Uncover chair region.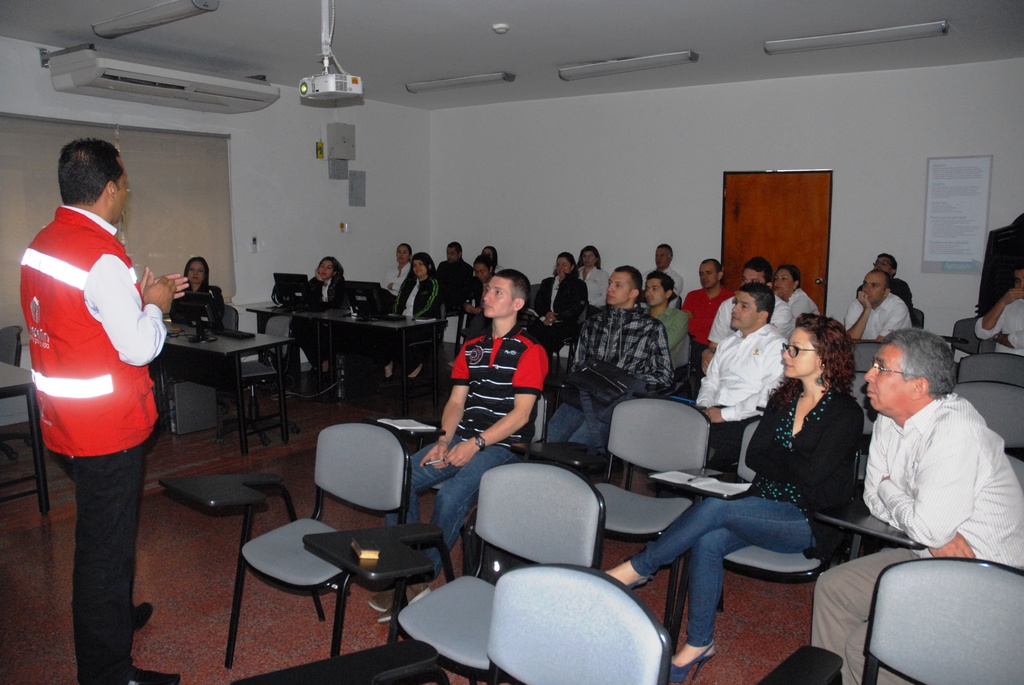
Uncovered: <region>851, 343, 882, 438</region>.
